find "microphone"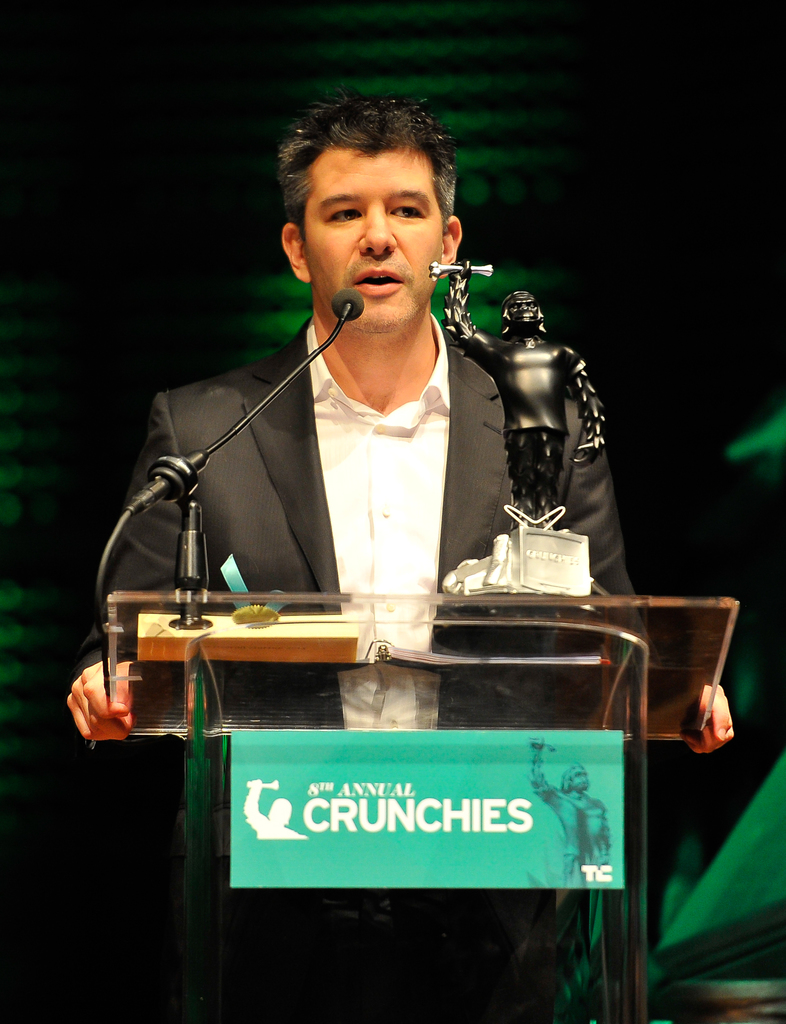
327/281/365/328
